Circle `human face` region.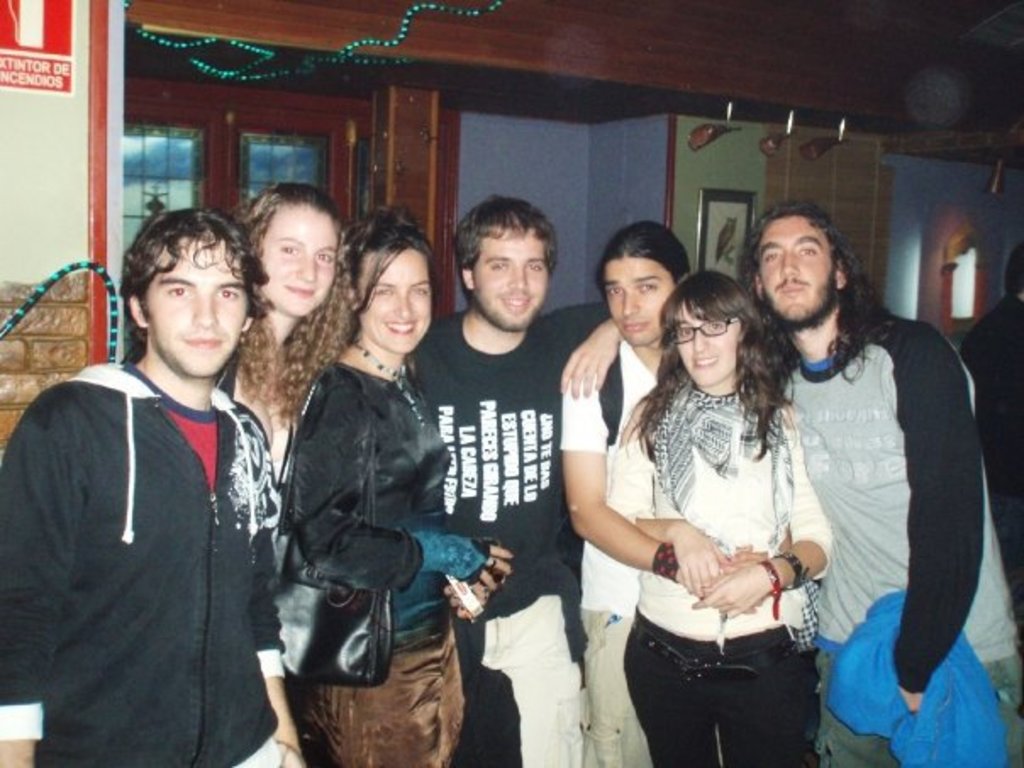
Region: (left=756, top=212, right=832, bottom=322).
